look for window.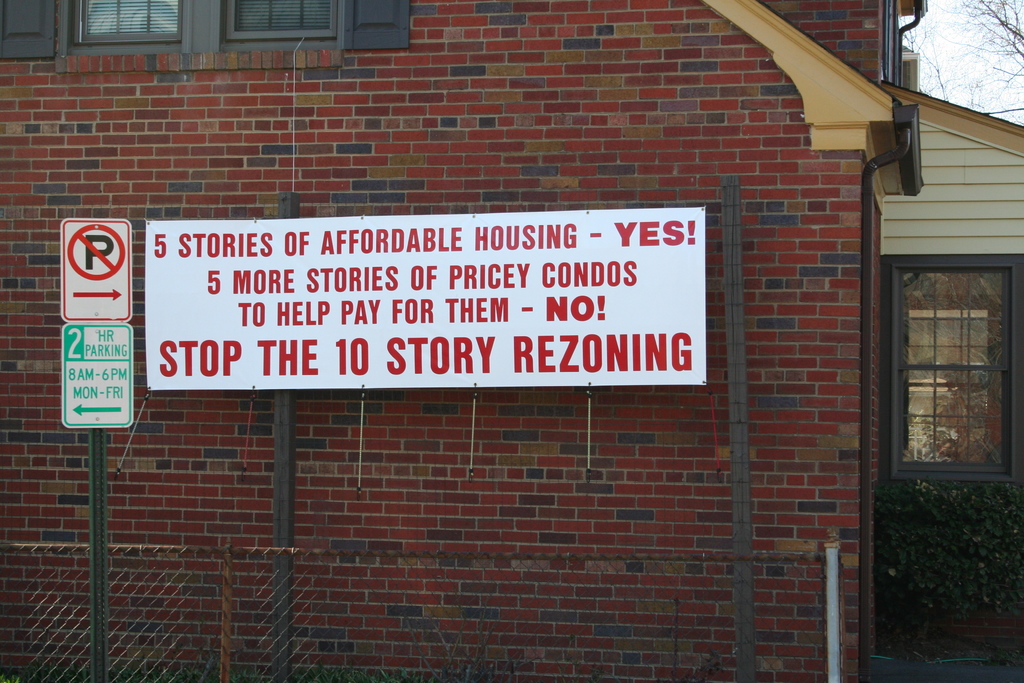
Found: (882, 261, 1022, 488).
